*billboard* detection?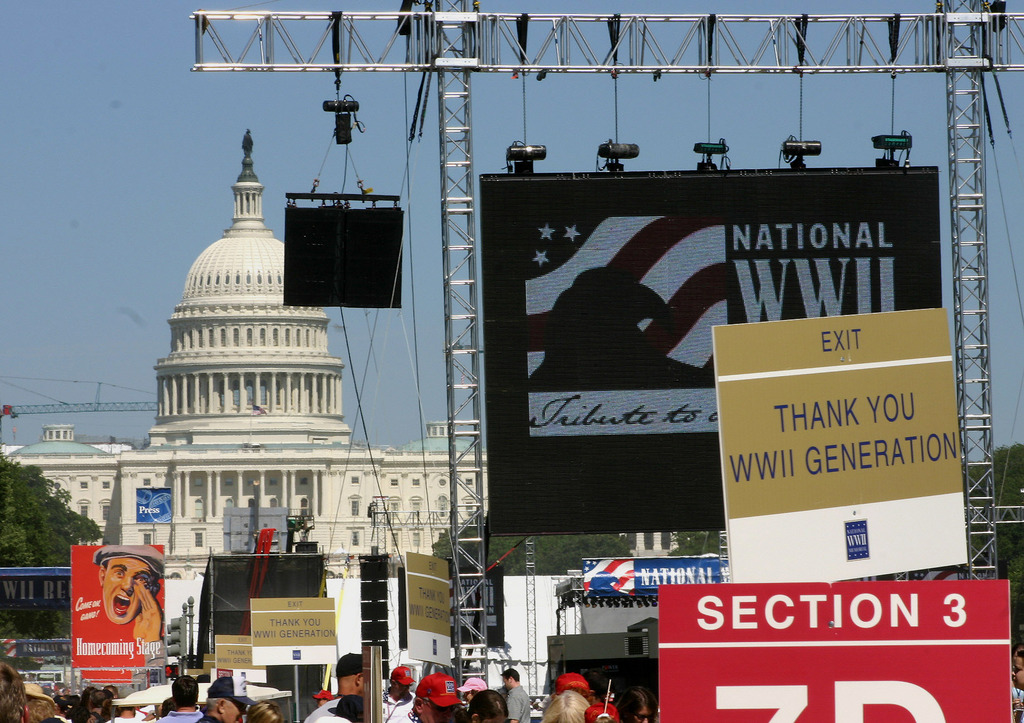
69, 539, 172, 669
